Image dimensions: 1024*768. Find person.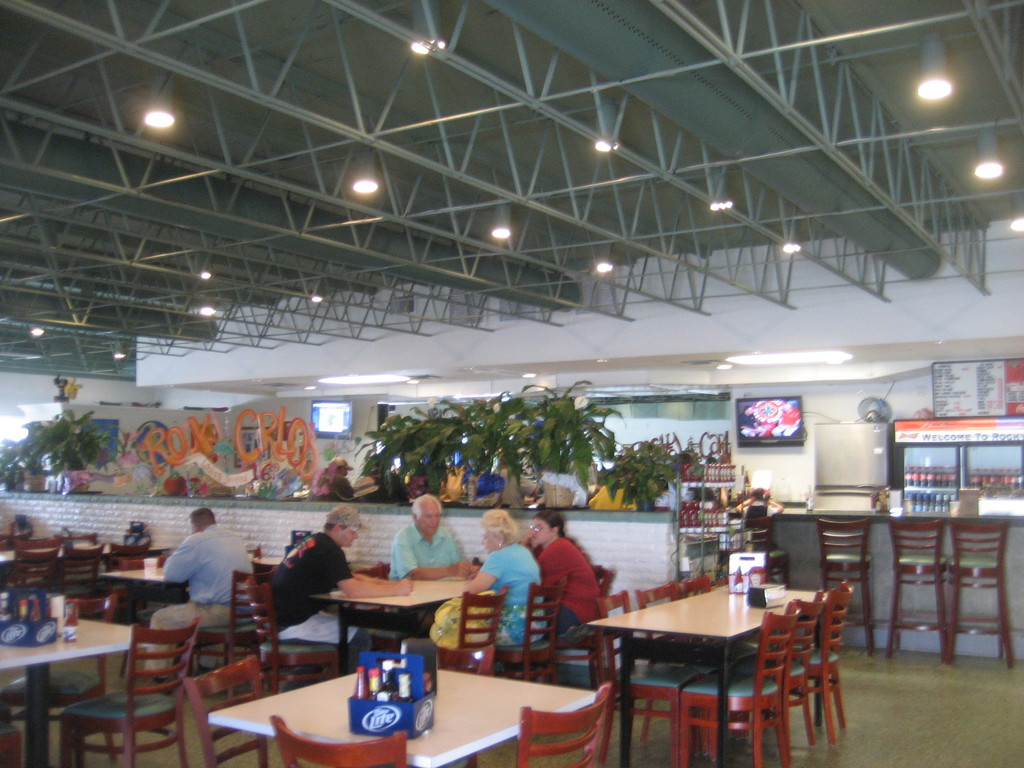
region(163, 508, 259, 679).
